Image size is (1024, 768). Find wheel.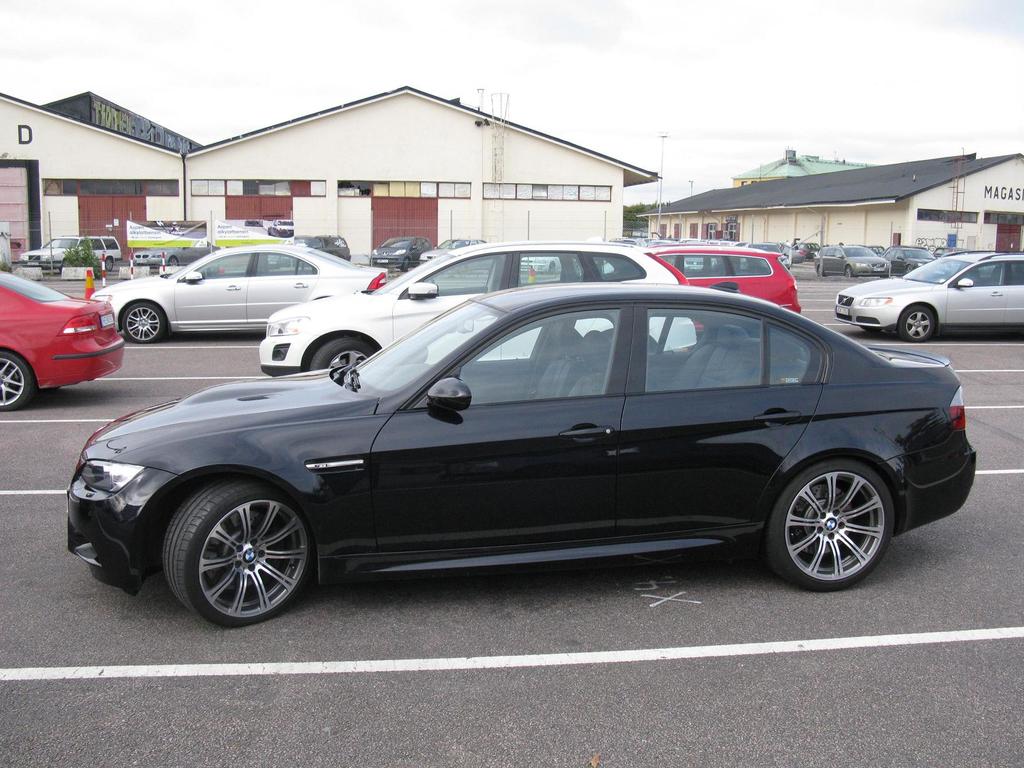
{"x1": 816, "y1": 268, "x2": 823, "y2": 278}.
